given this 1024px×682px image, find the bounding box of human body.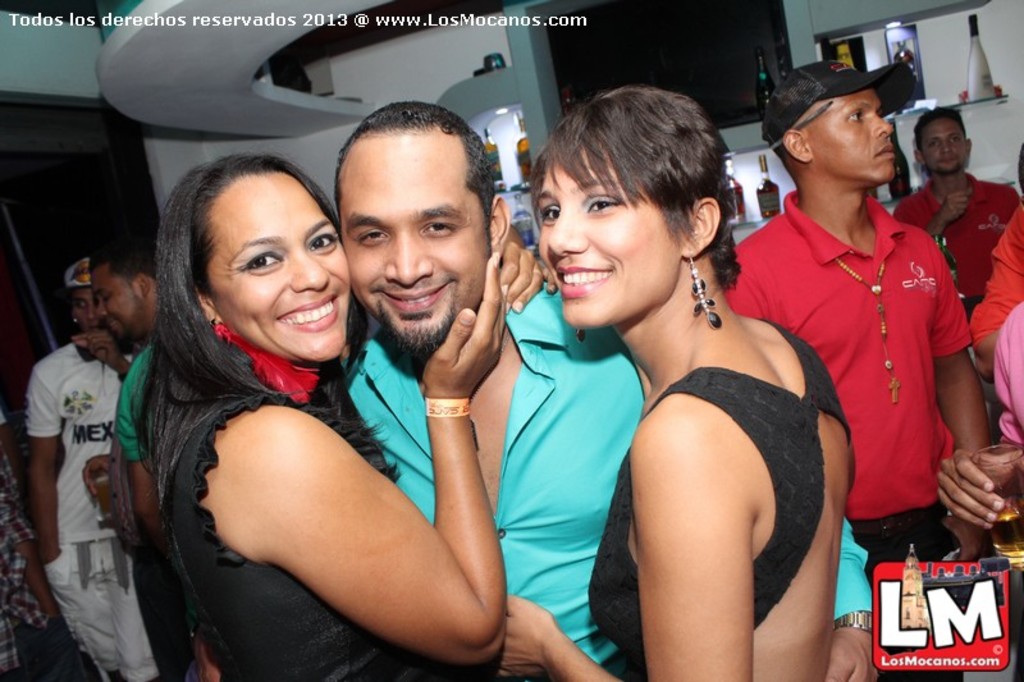
716,177,983,587.
